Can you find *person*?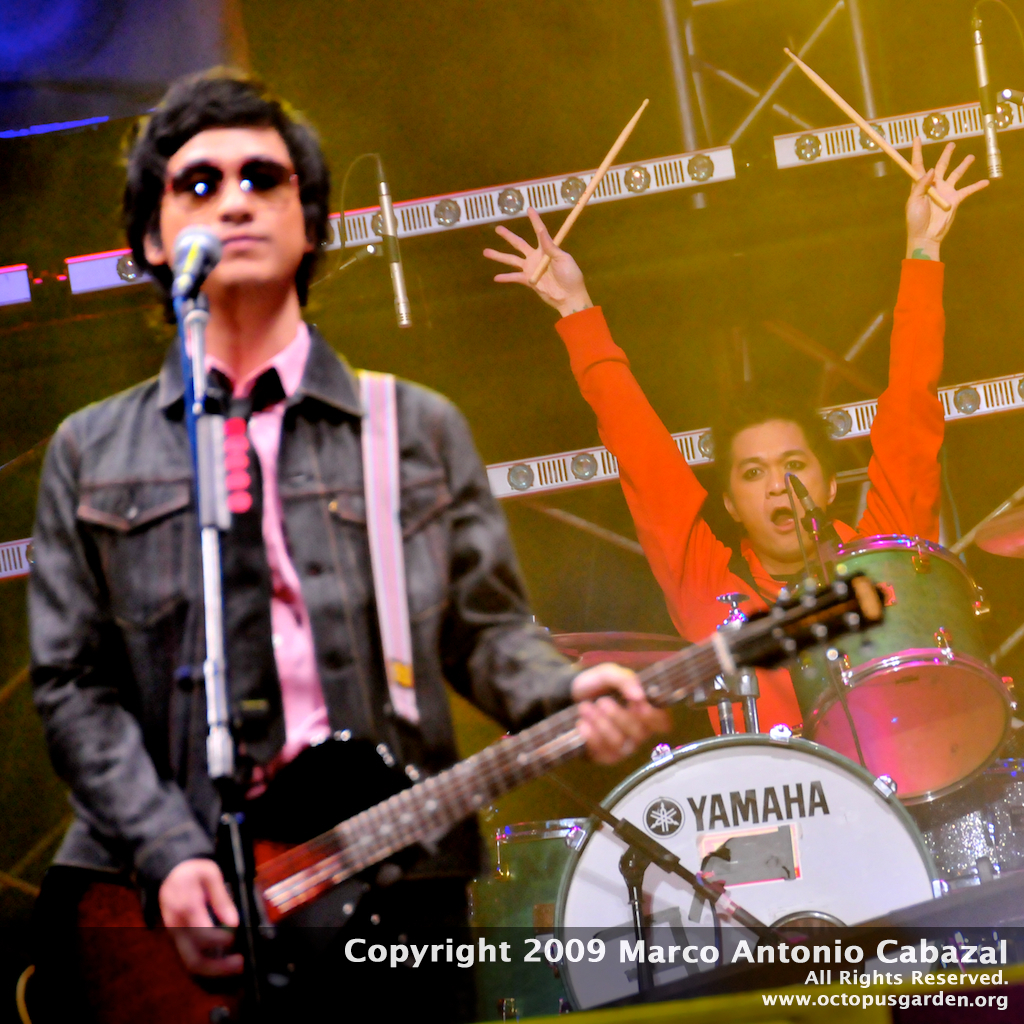
Yes, bounding box: left=17, top=60, right=670, bottom=1023.
